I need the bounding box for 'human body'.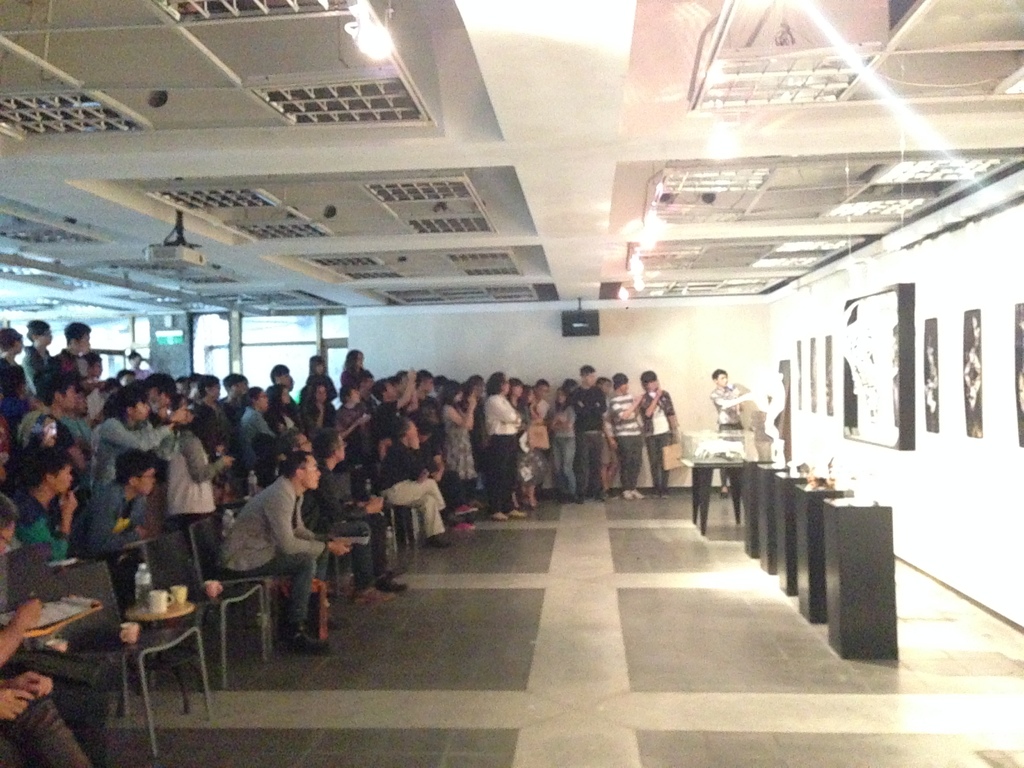
Here it is: x1=205, y1=376, x2=250, y2=455.
